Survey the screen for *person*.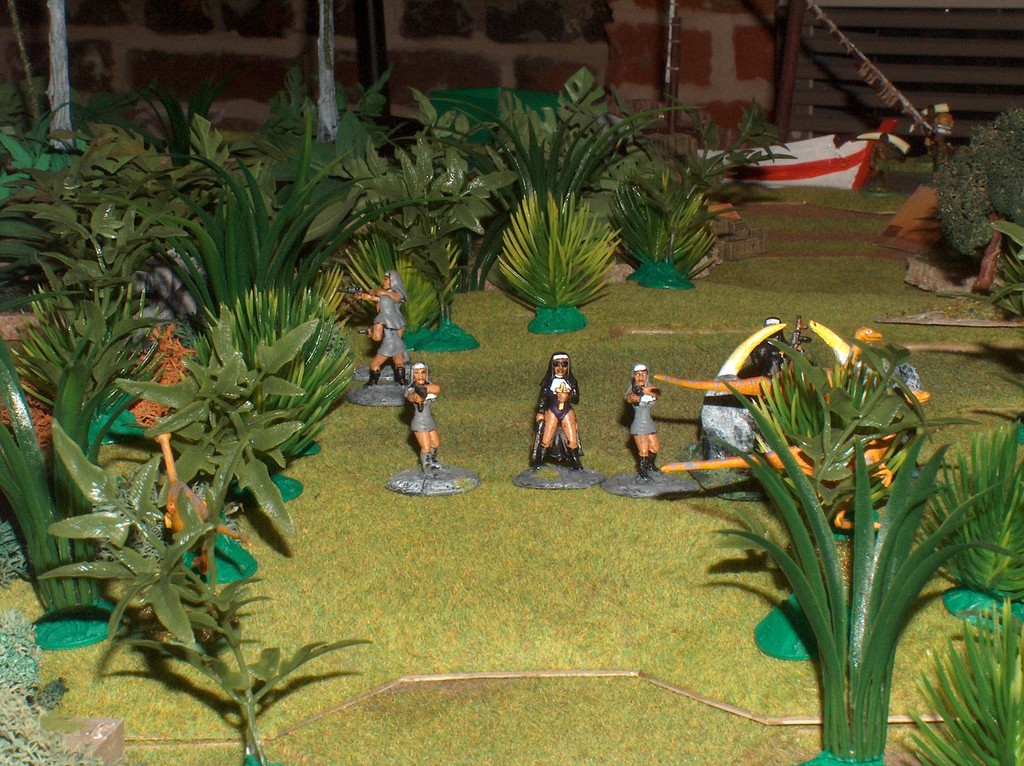
Survey found: [x1=525, y1=353, x2=585, y2=471].
